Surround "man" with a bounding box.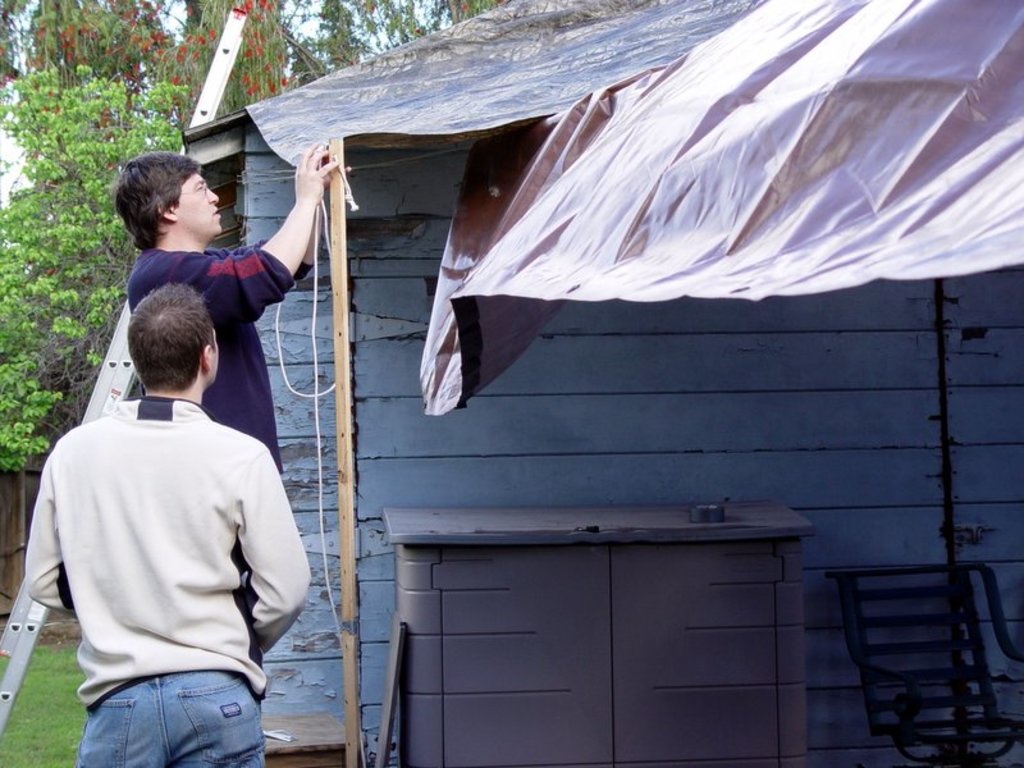
<bbox>137, 154, 340, 718</bbox>.
